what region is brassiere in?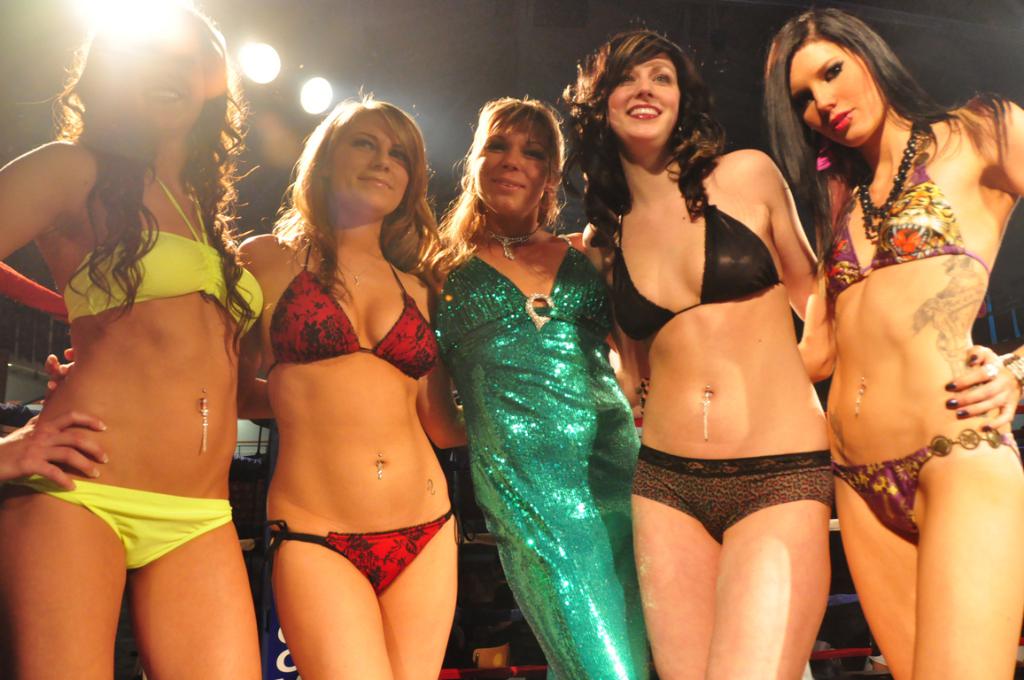
BBox(820, 128, 992, 302).
